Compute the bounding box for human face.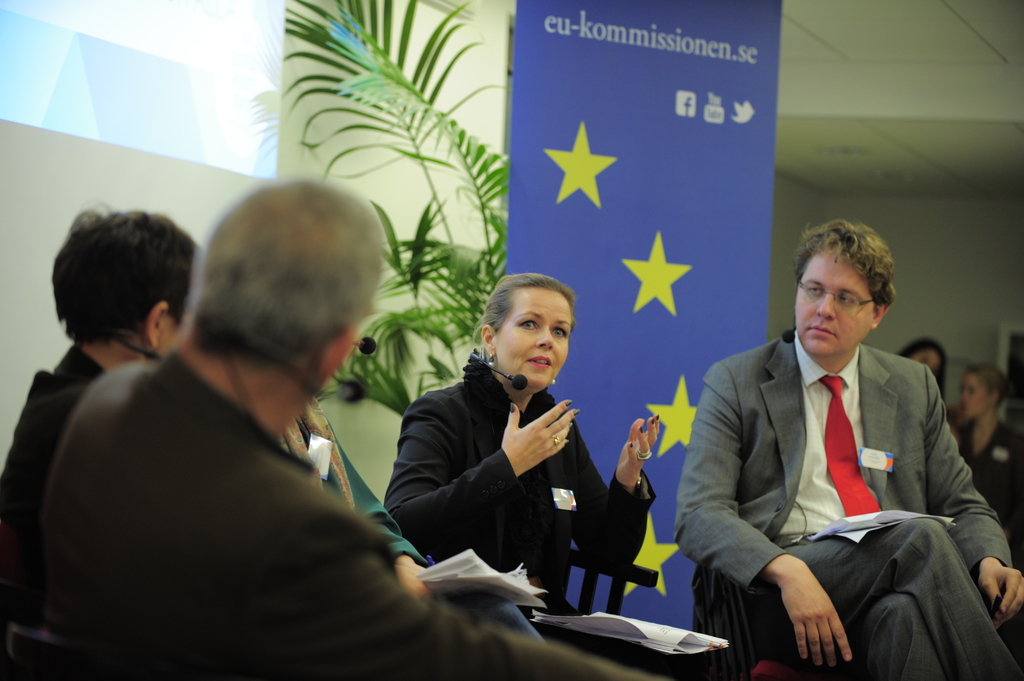
[492, 285, 573, 392].
